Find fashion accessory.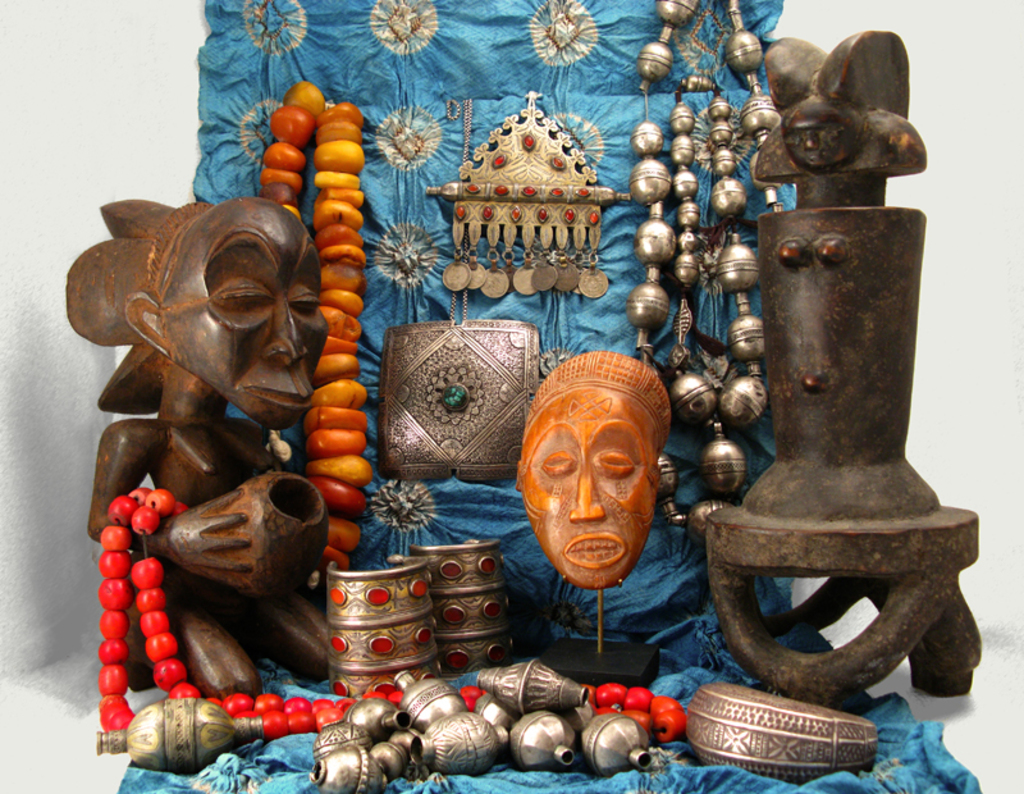
259, 82, 371, 556.
